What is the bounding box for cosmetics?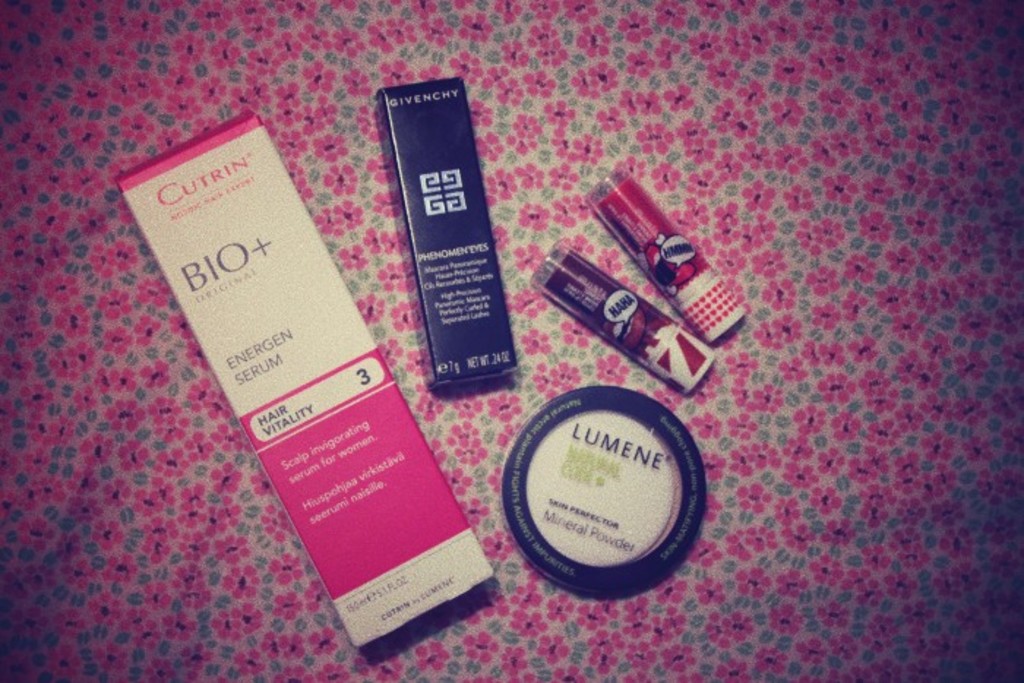
bbox=[503, 383, 707, 598].
